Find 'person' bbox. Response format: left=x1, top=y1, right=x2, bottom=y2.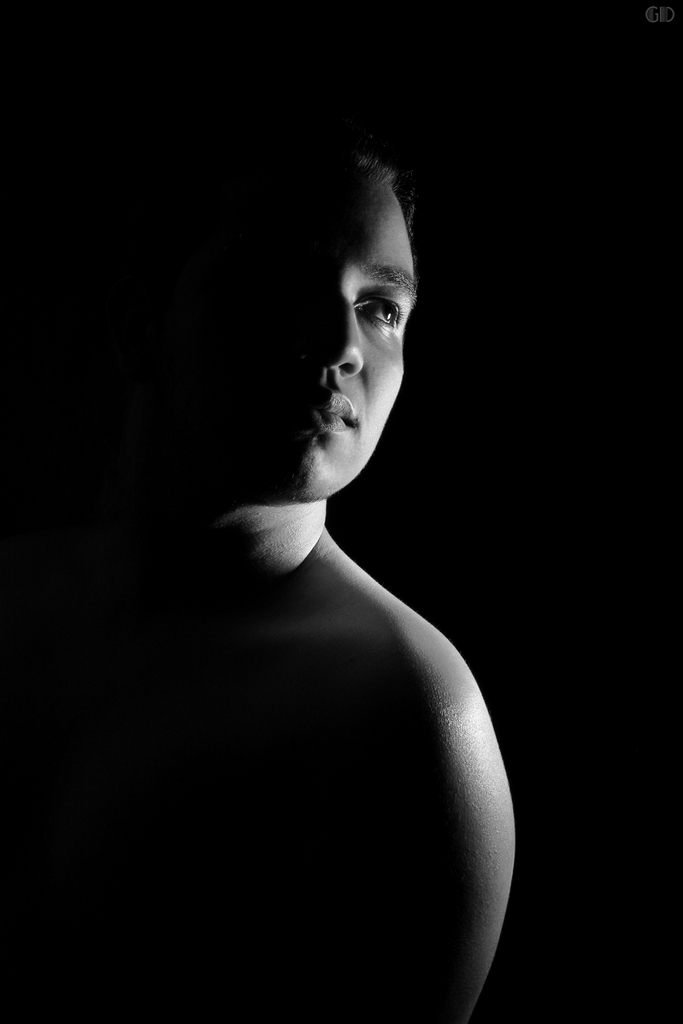
left=119, top=116, right=541, bottom=1023.
